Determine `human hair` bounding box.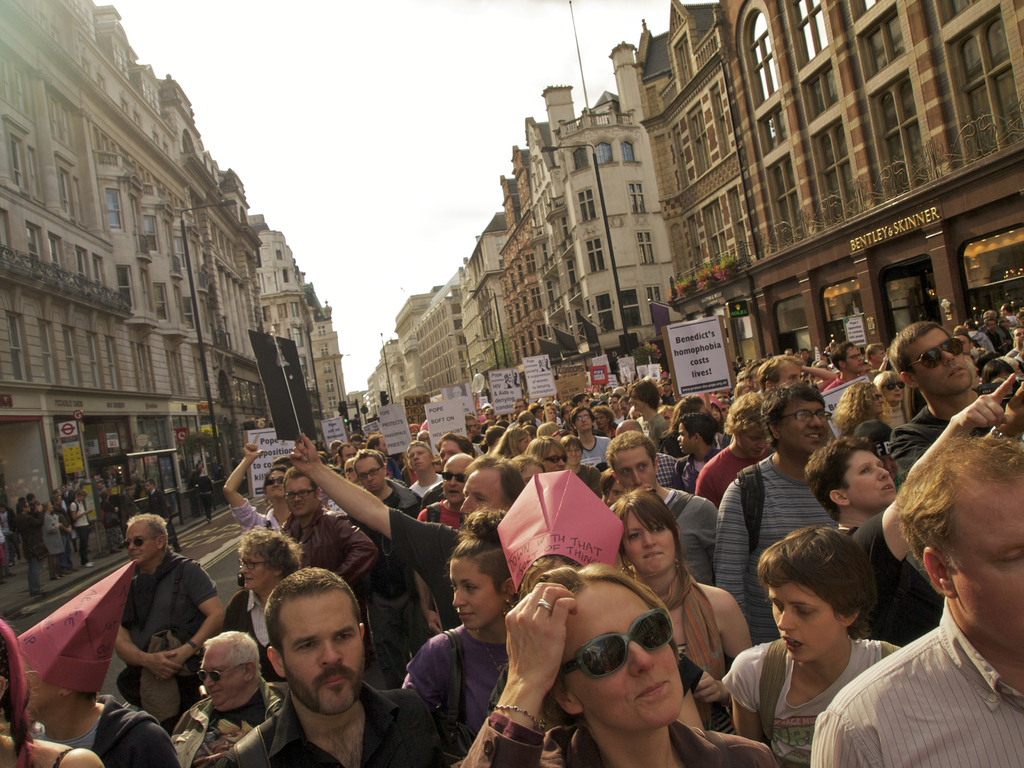
Determined: BBox(236, 525, 305, 580).
